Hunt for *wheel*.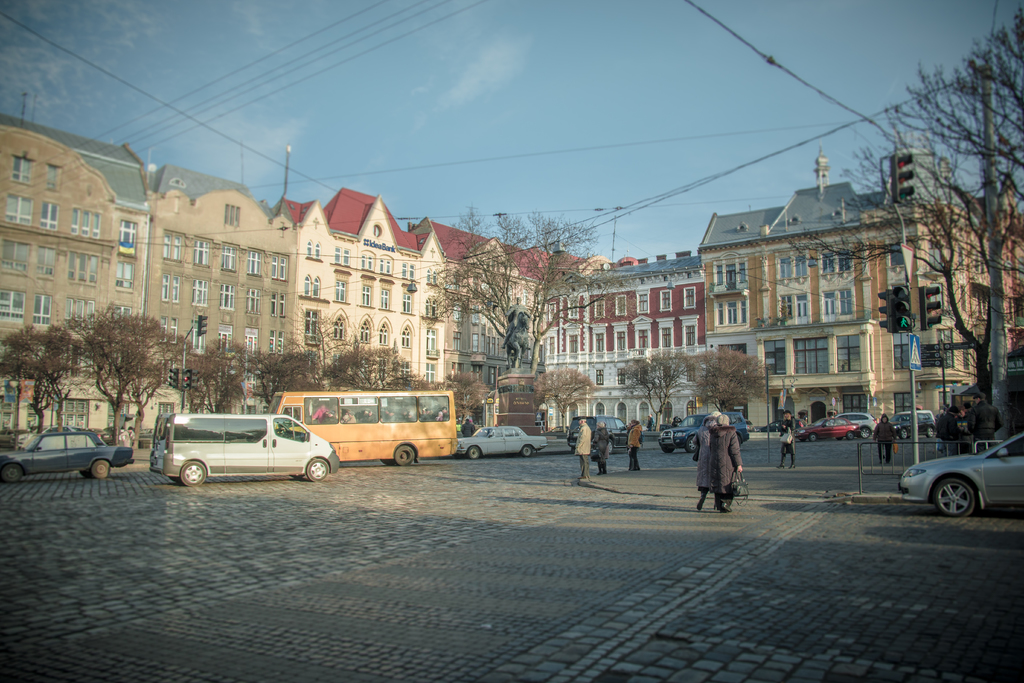
Hunted down at (392, 440, 413, 468).
